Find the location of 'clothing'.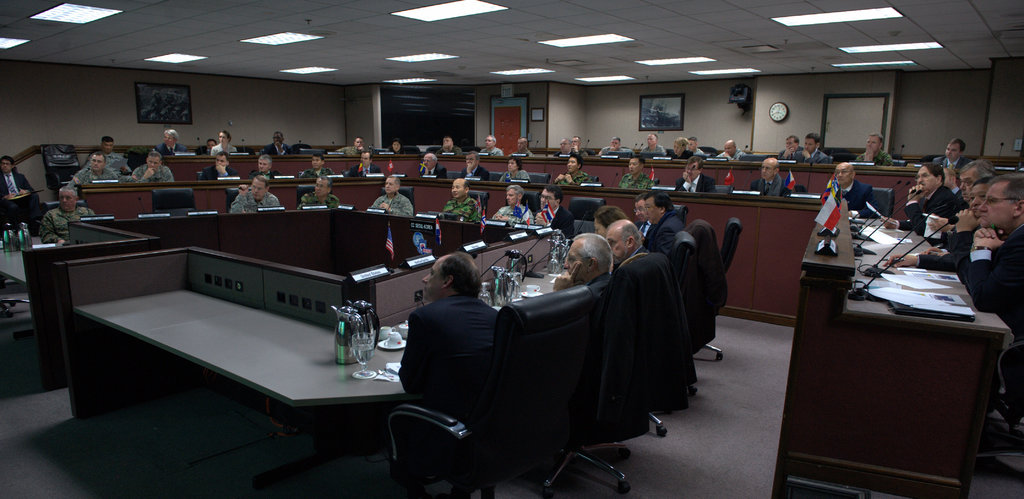
Location: 491, 202, 530, 227.
